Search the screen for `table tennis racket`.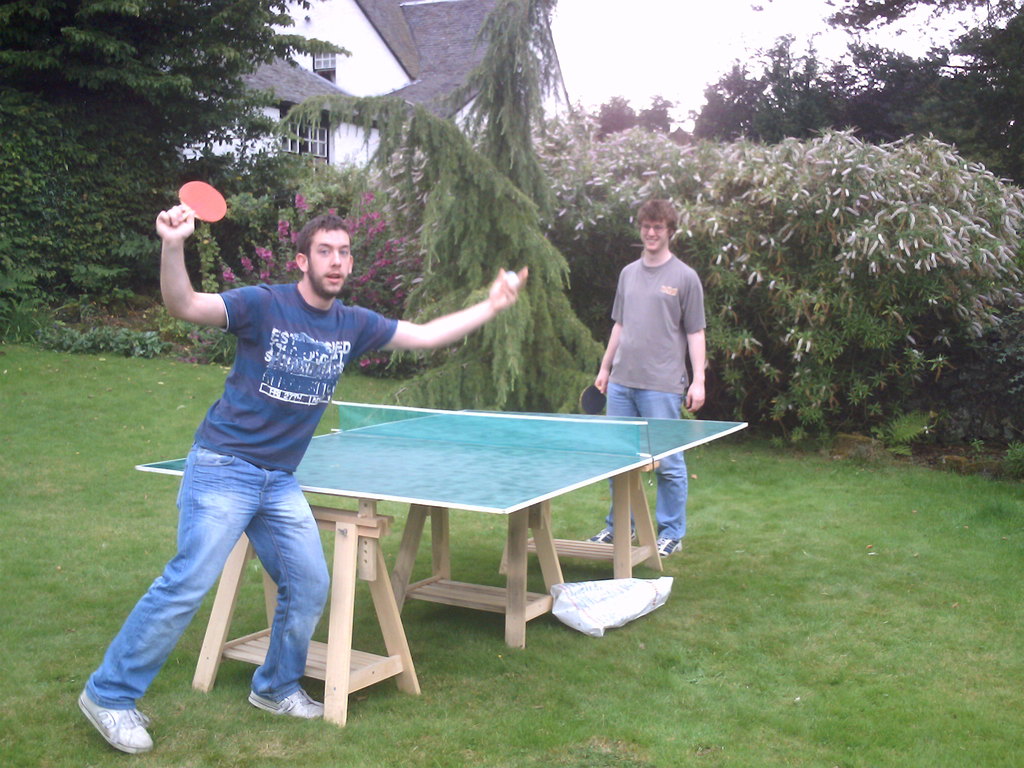
Found at (578, 382, 608, 415).
